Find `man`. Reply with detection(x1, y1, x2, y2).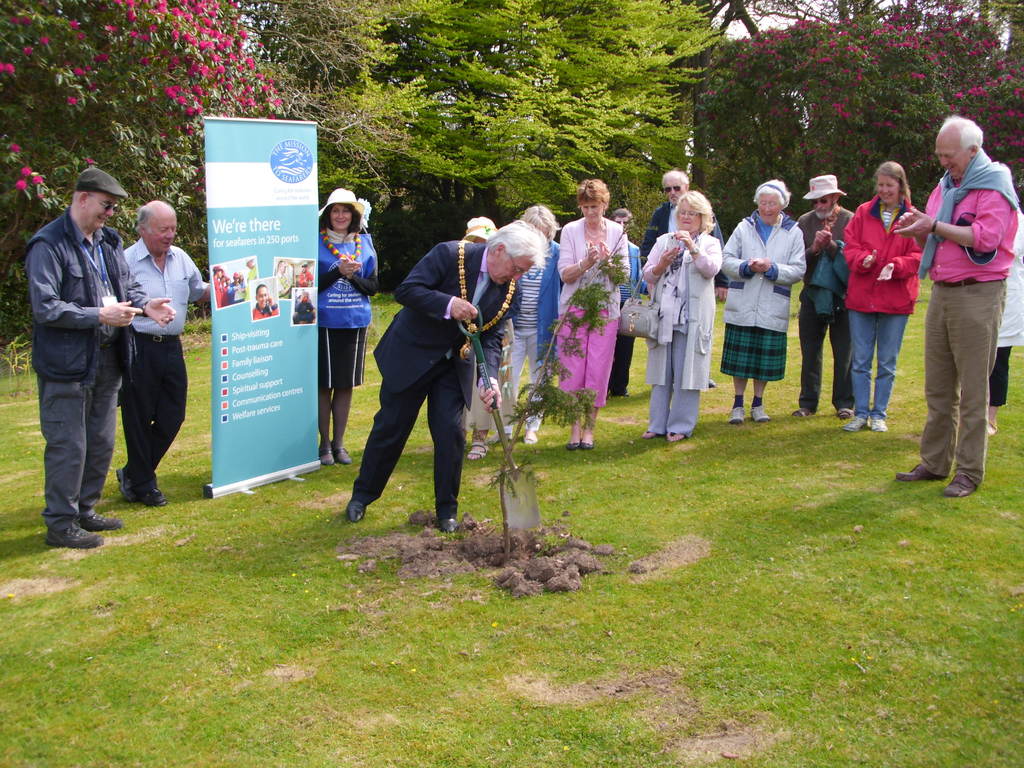
detection(644, 173, 723, 260).
